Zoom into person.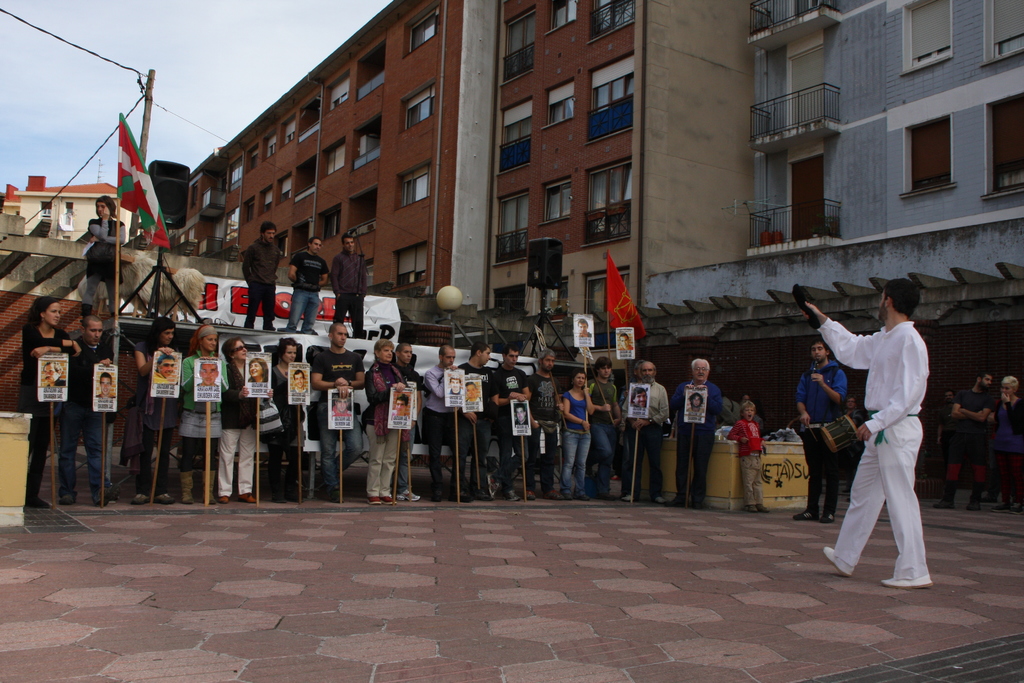
Zoom target: x1=561 y1=367 x2=595 y2=500.
